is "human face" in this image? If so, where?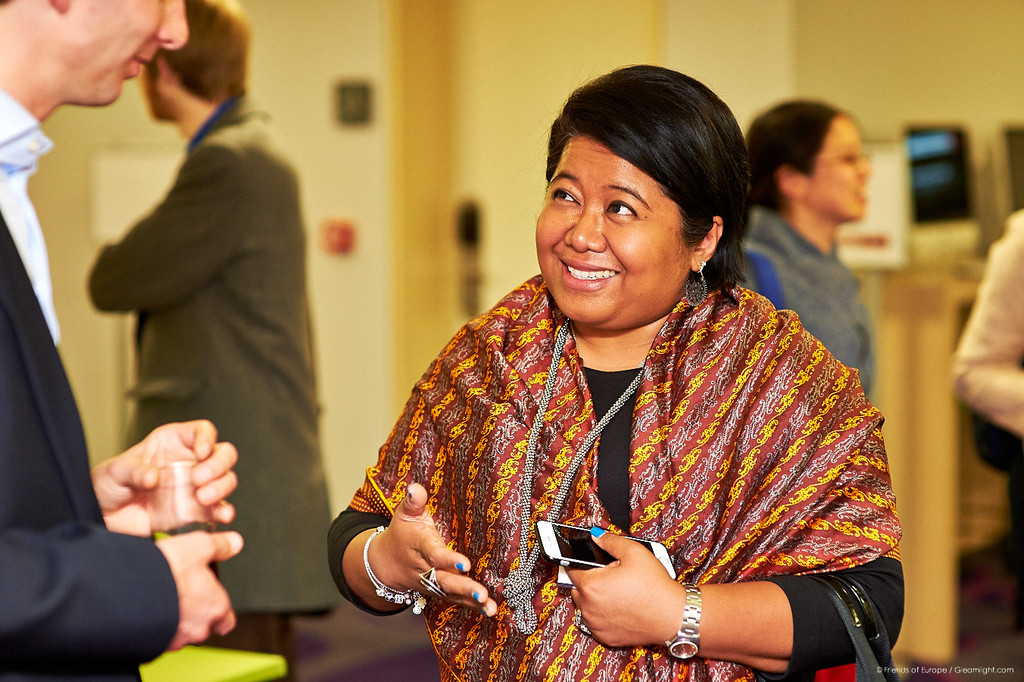
Yes, at (45, 0, 186, 111).
